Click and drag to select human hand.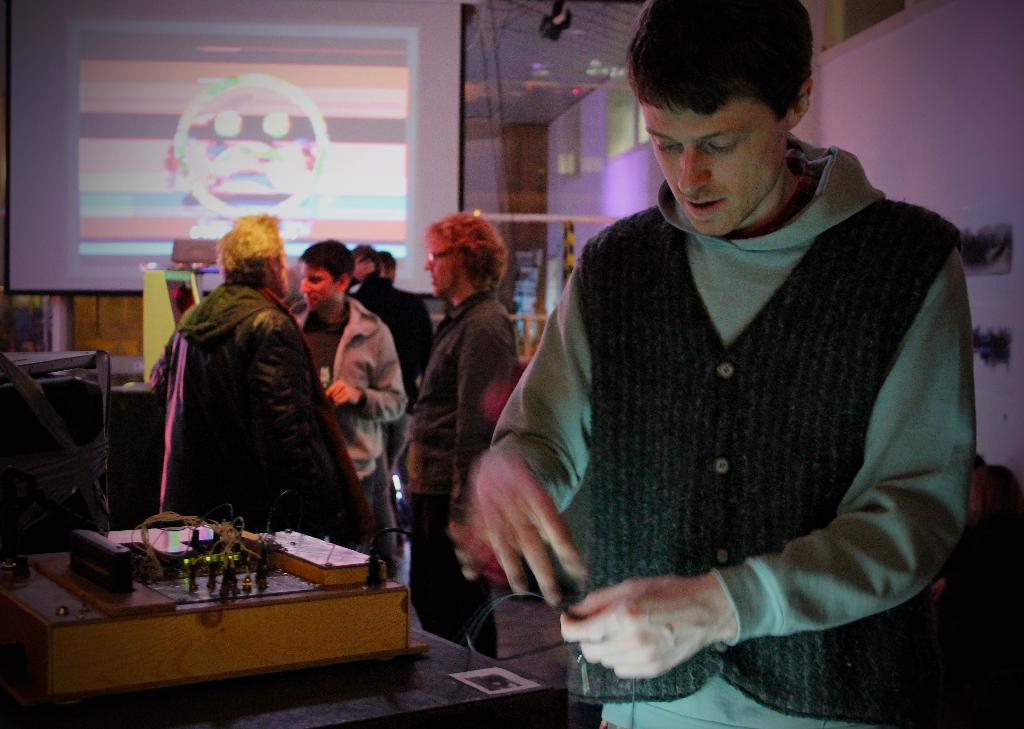
Selection: <region>448, 523, 466, 547</region>.
